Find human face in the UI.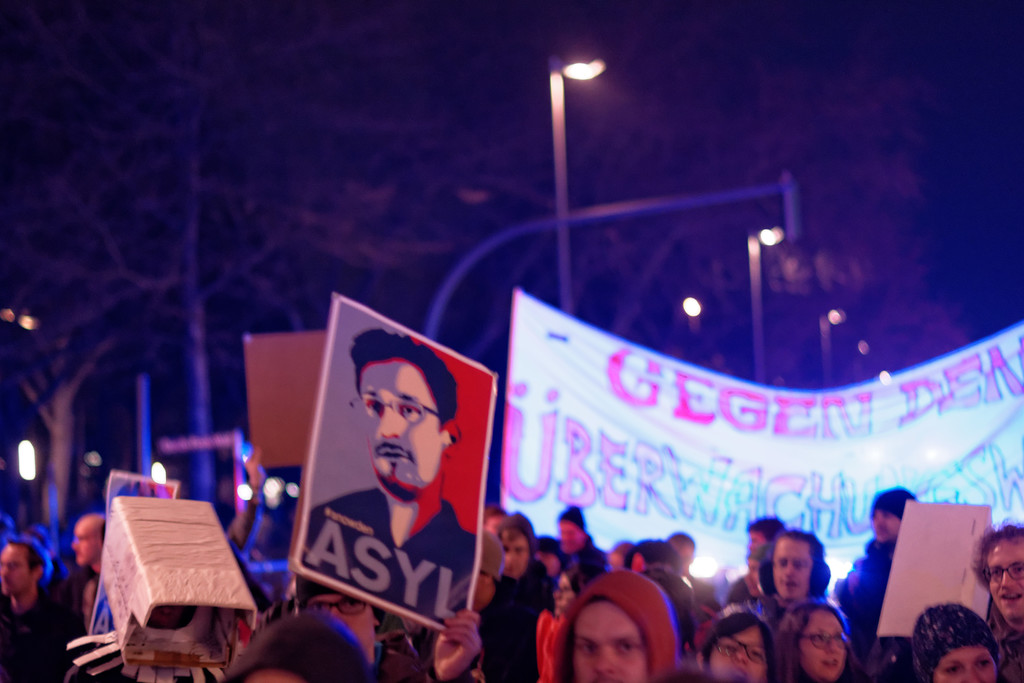
UI element at pyautogui.locateOnScreen(797, 606, 850, 679).
